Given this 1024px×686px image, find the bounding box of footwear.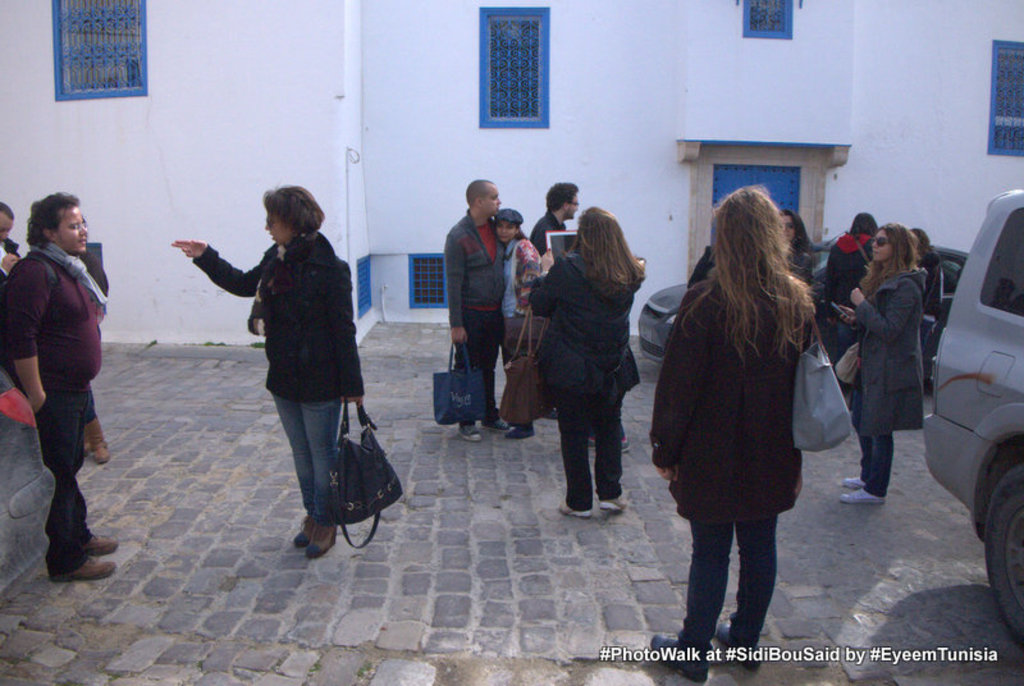
[x1=511, y1=425, x2=535, y2=442].
